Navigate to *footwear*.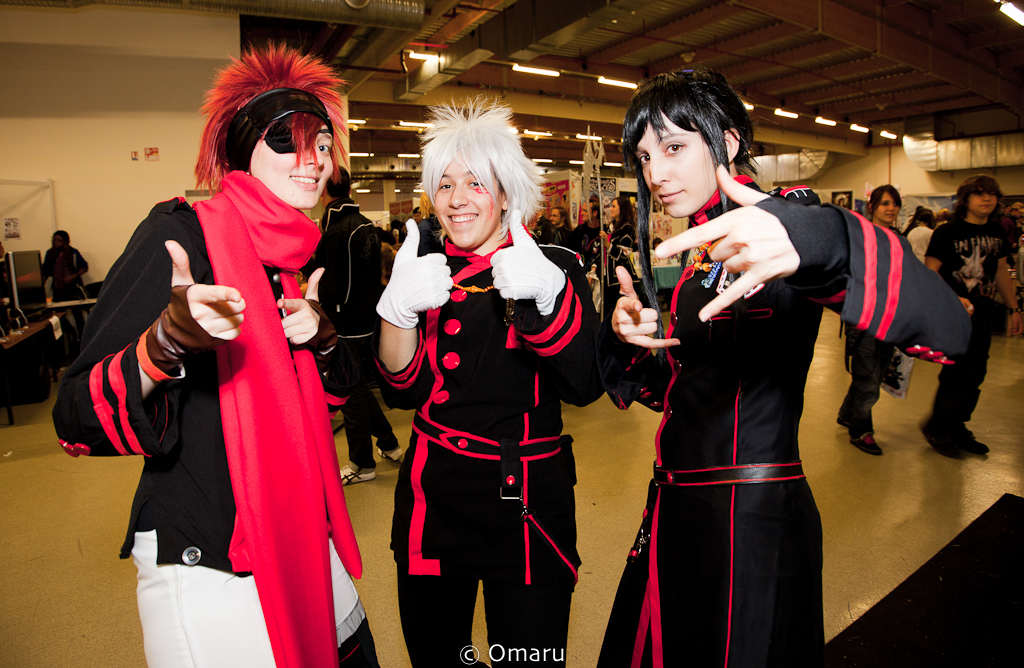
Navigation target: <bbox>833, 416, 847, 428</bbox>.
